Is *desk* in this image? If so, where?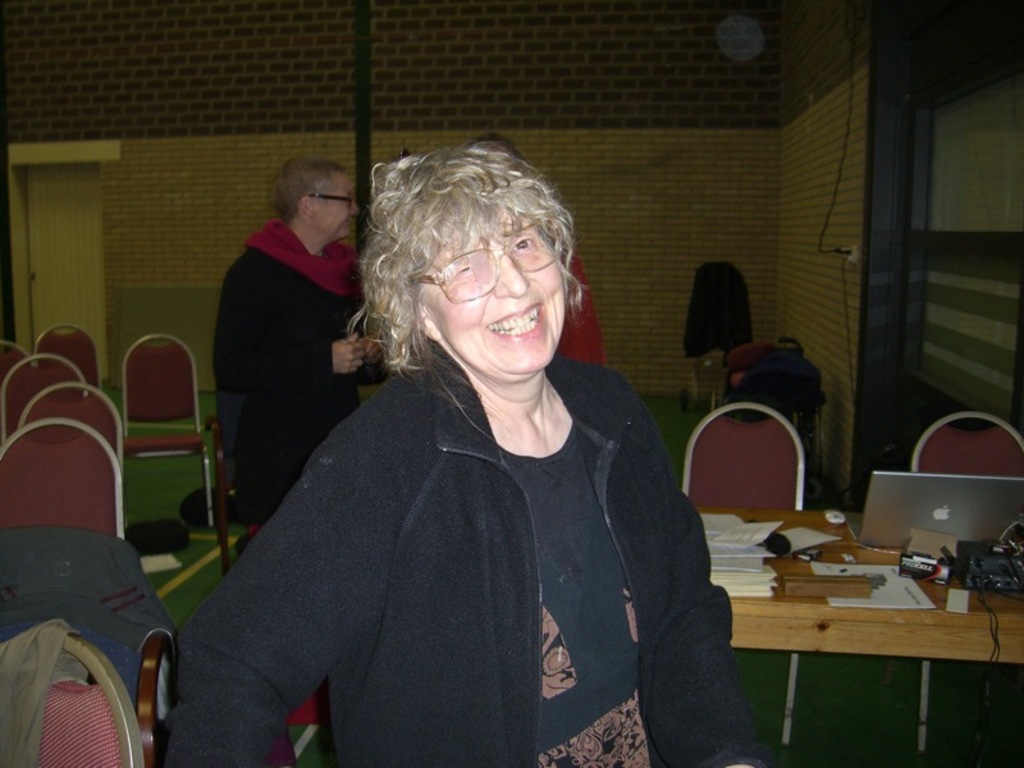
Yes, at select_region(692, 506, 1023, 749).
